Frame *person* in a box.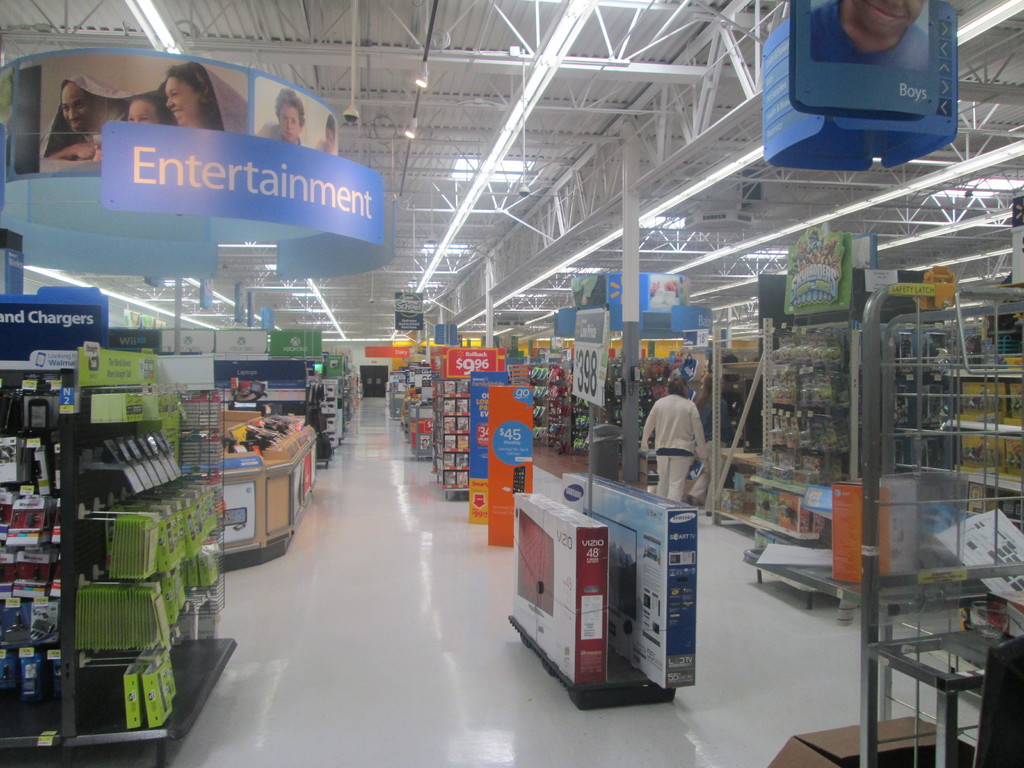
Rect(808, 1, 934, 61).
